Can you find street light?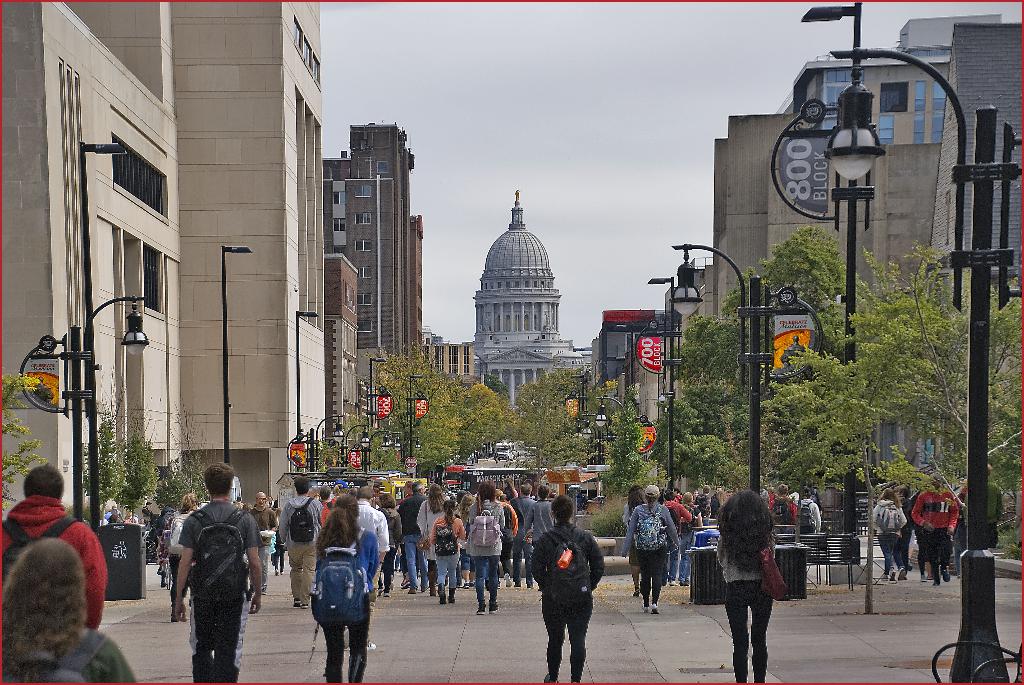
Yes, bounding box: (left=364, top=429, right=386, bottom=473).
